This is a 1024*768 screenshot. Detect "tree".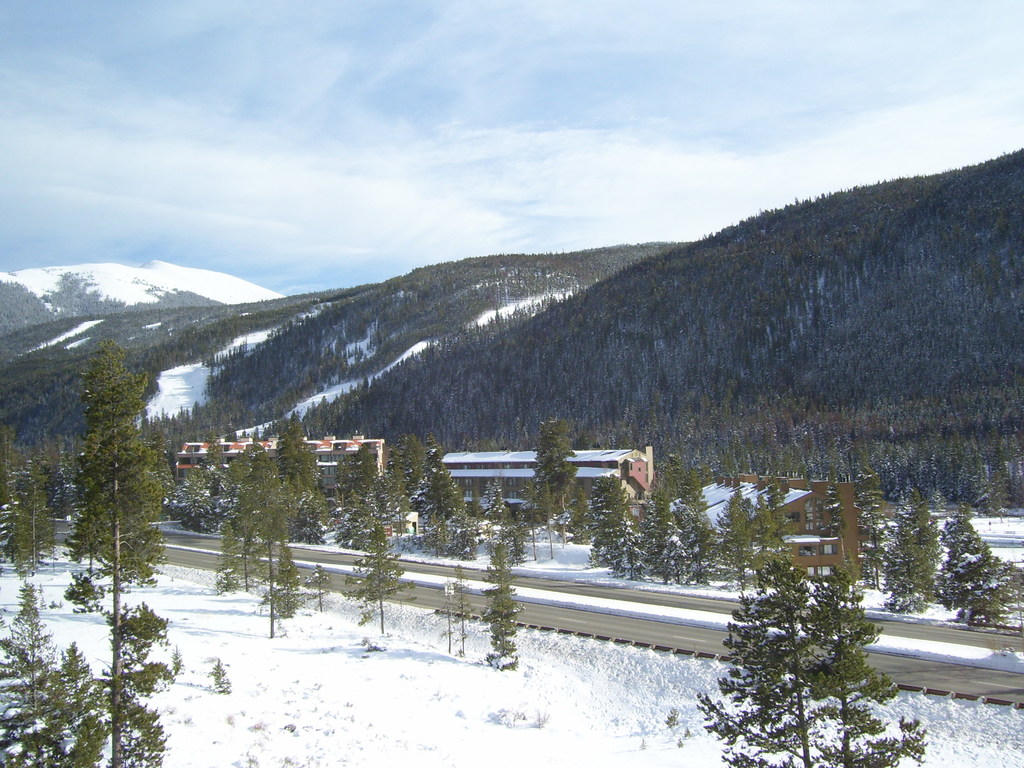
pyautogui.locateOnScreen(339, 521, 415, 634).
